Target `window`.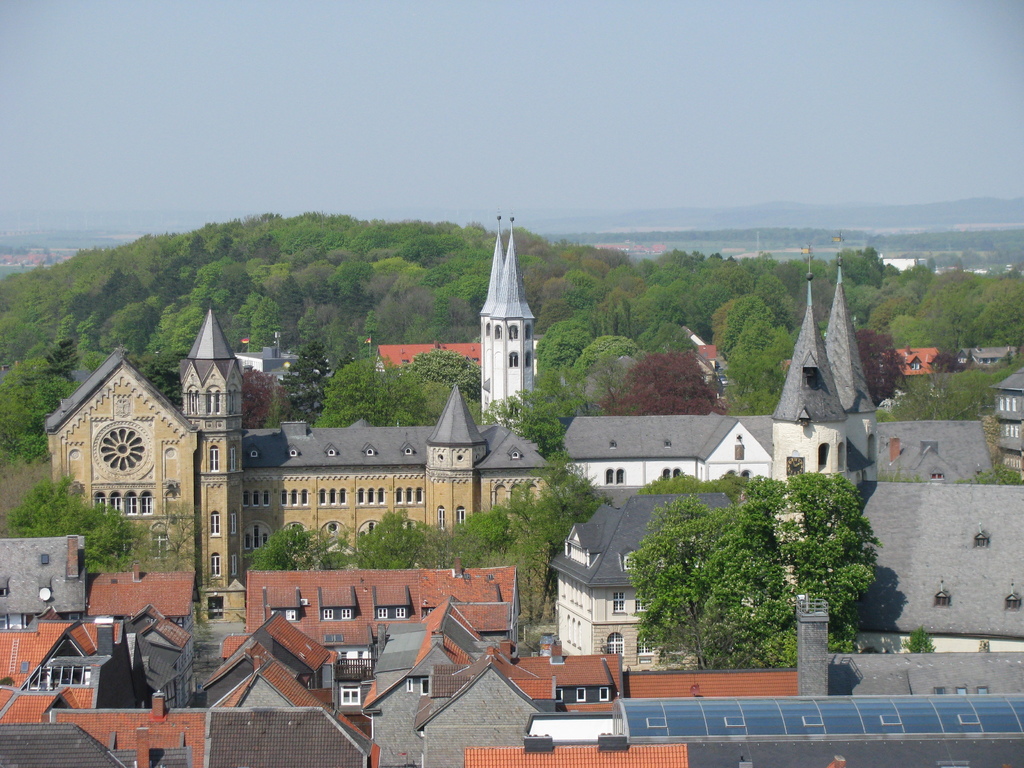
Target region: Rect(509, 352, 520, 369).
